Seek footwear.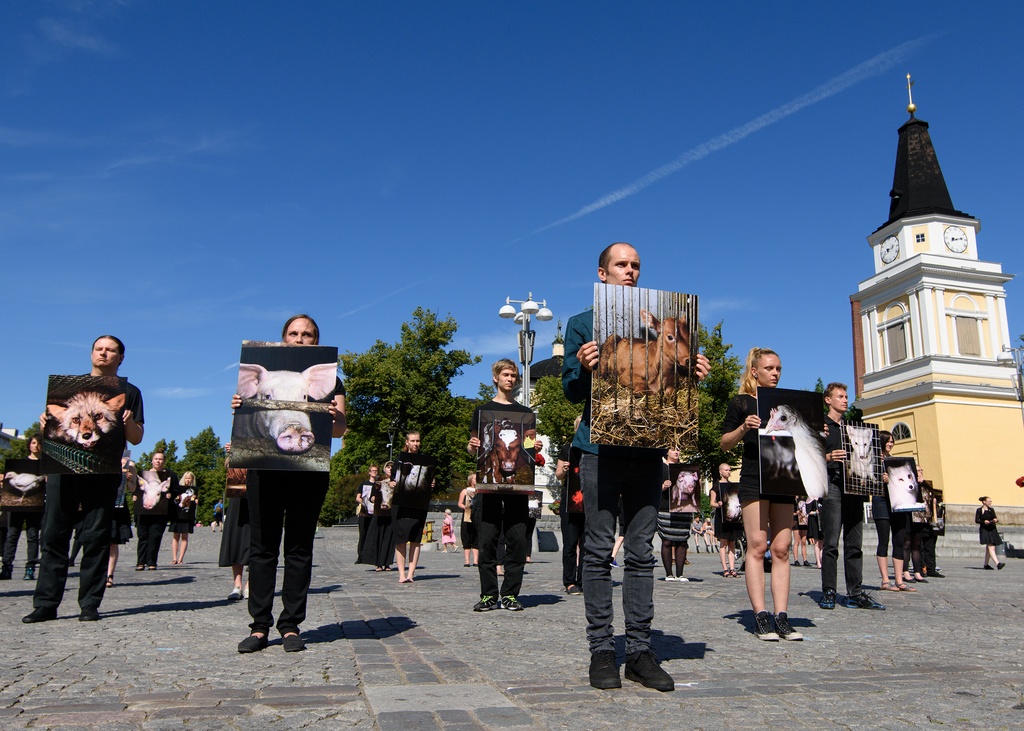
bbox(138, 565, 143, 571).
